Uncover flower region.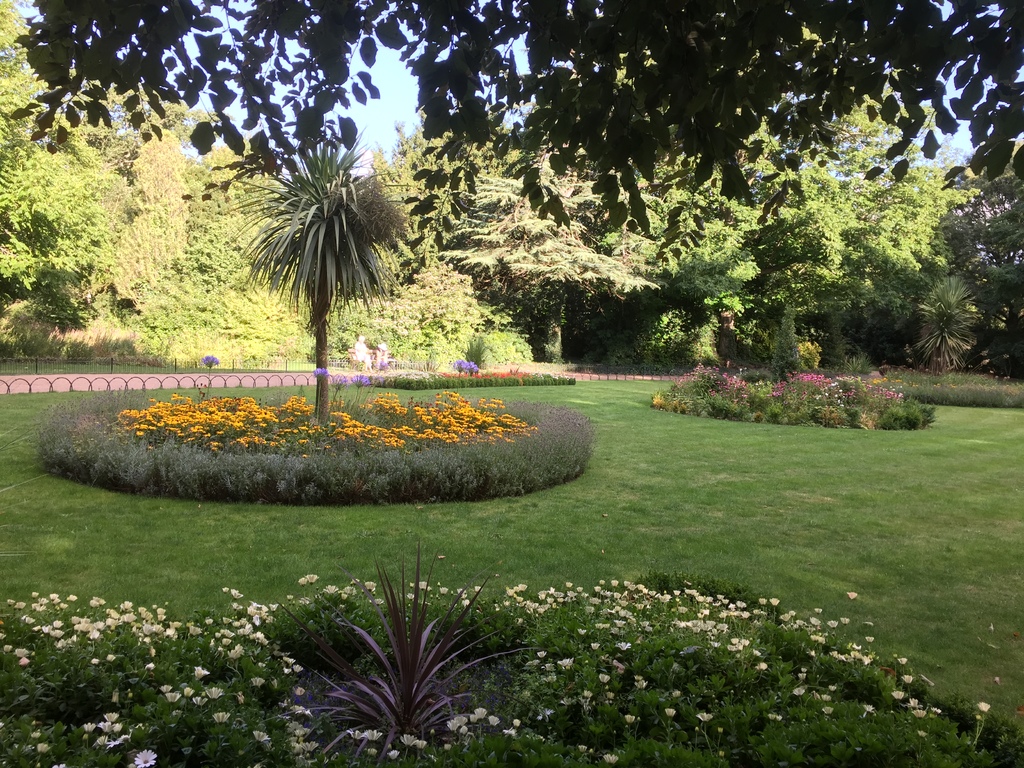
Uncovered: BBox(931, 704, 943, 716).
